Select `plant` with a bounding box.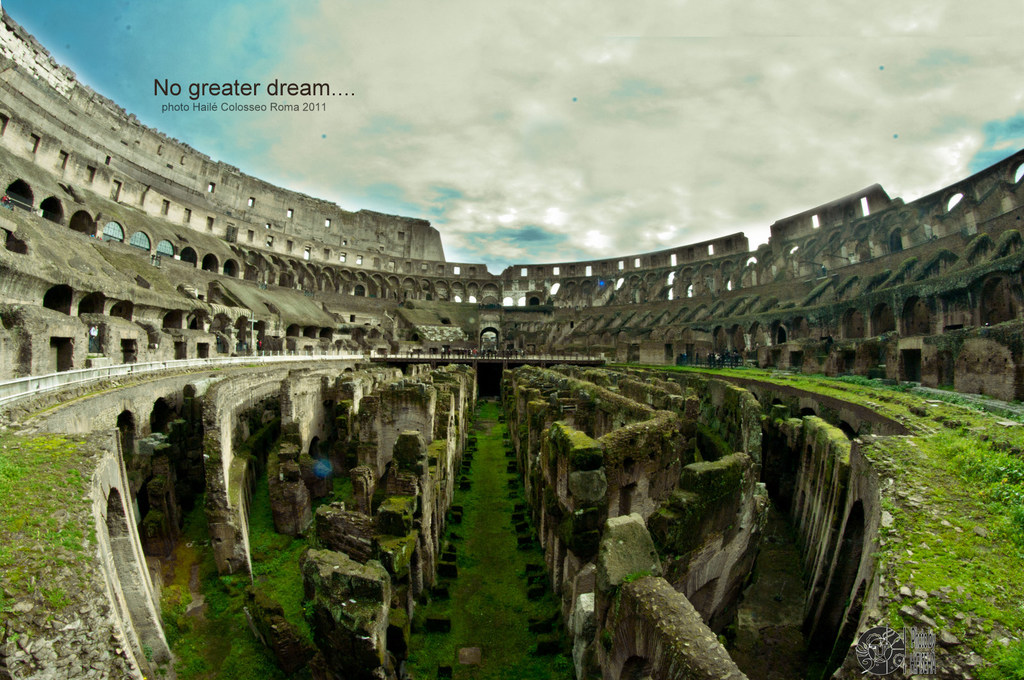
[x1=600, y1=631, x2=615, y2=651].
